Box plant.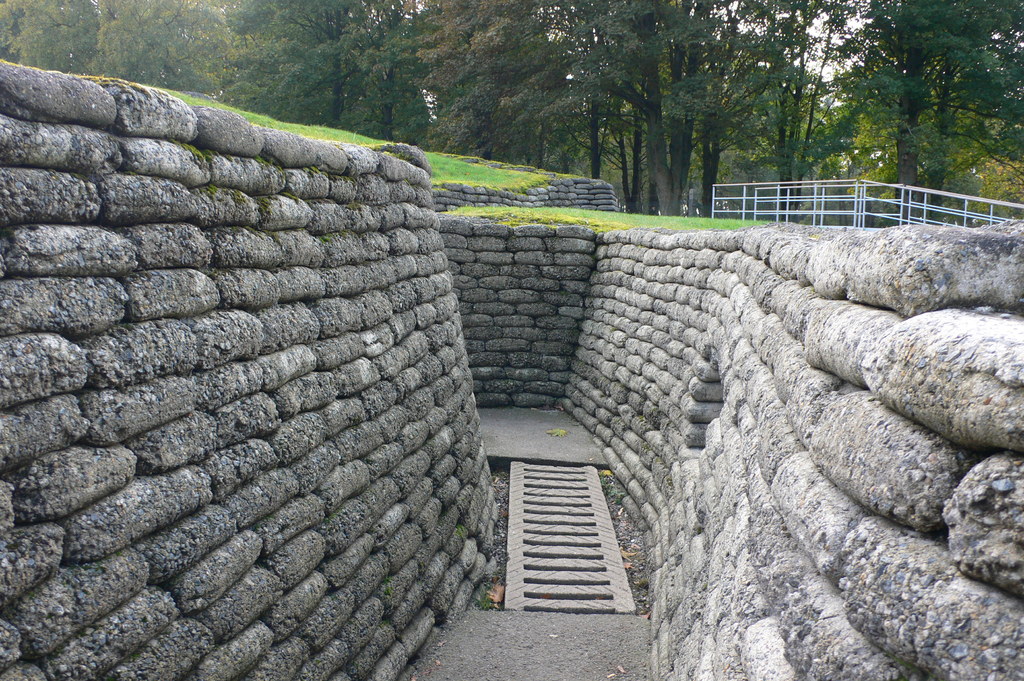
(596,470,625,504).
